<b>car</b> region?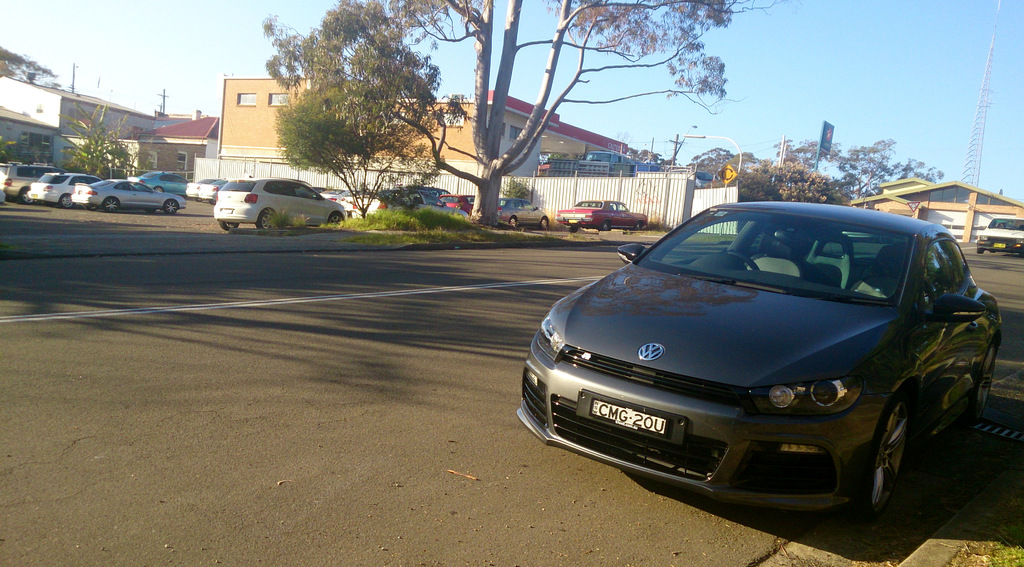
[518, 201, 1005, 522]
